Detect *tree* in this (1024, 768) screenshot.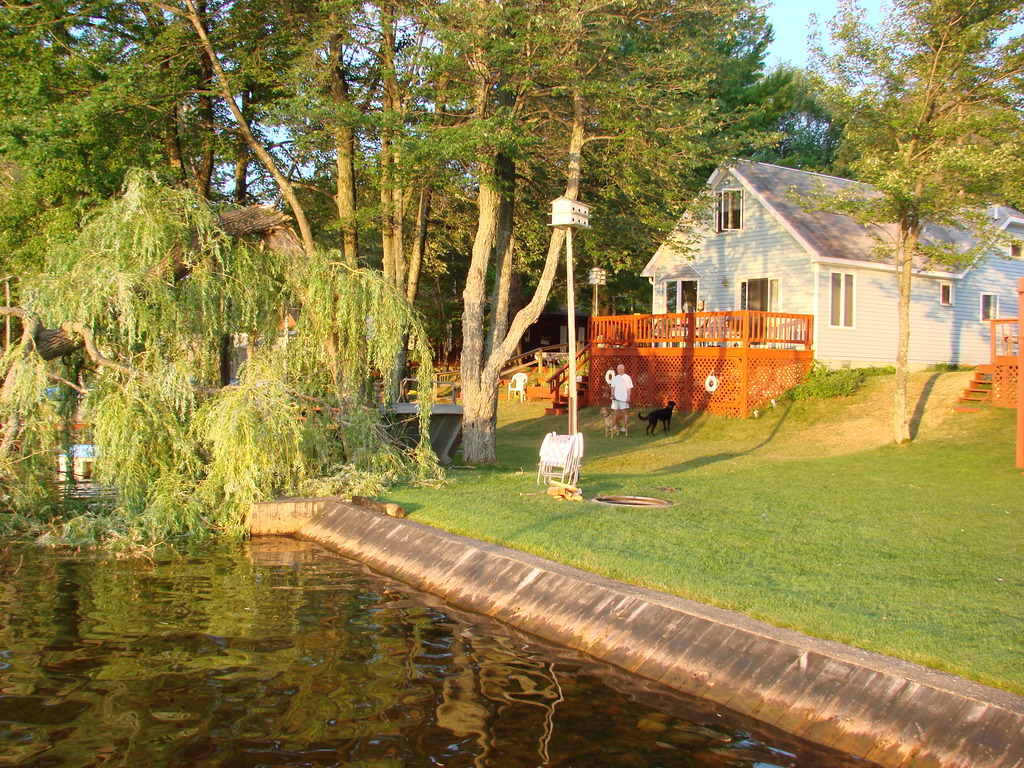
Detection: [335,0,582,465].
